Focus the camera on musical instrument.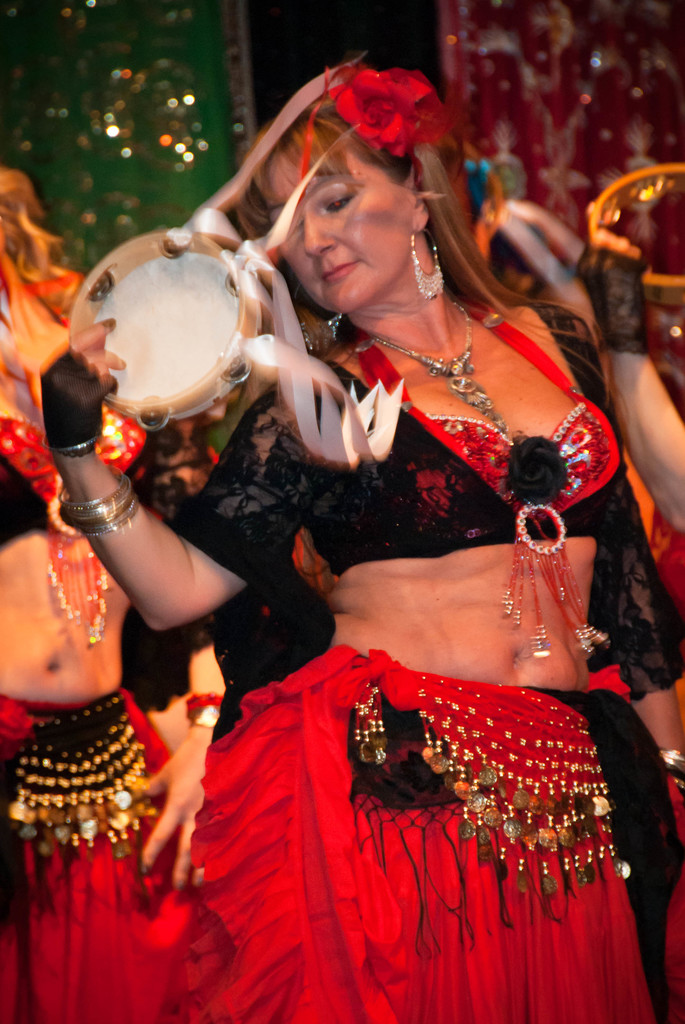
Focus region: (583, 166, 684, 344).
